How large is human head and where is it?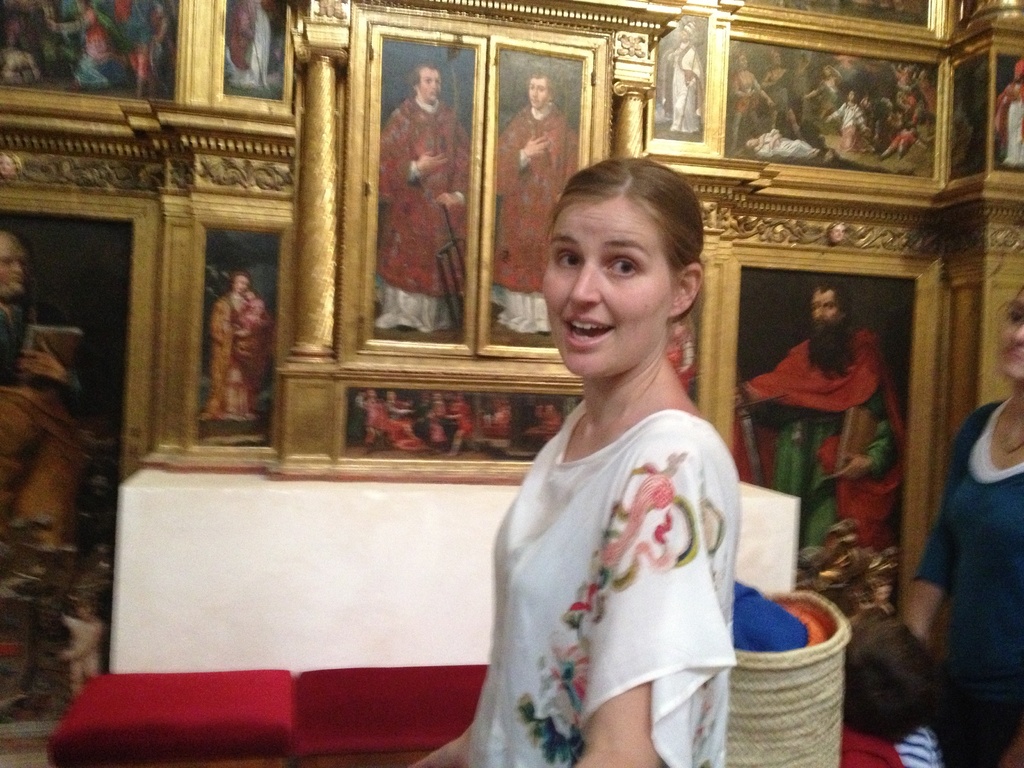
Bounding box: region(366, 387, 378, 404).
